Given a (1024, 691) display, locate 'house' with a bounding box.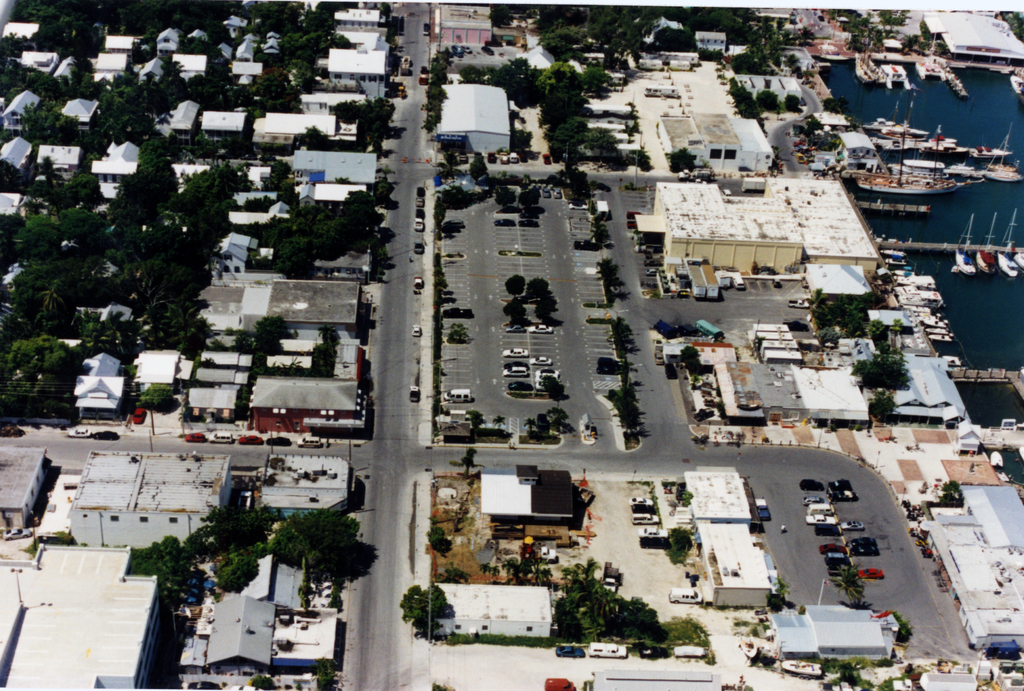
Located: 270 455 355 517.
